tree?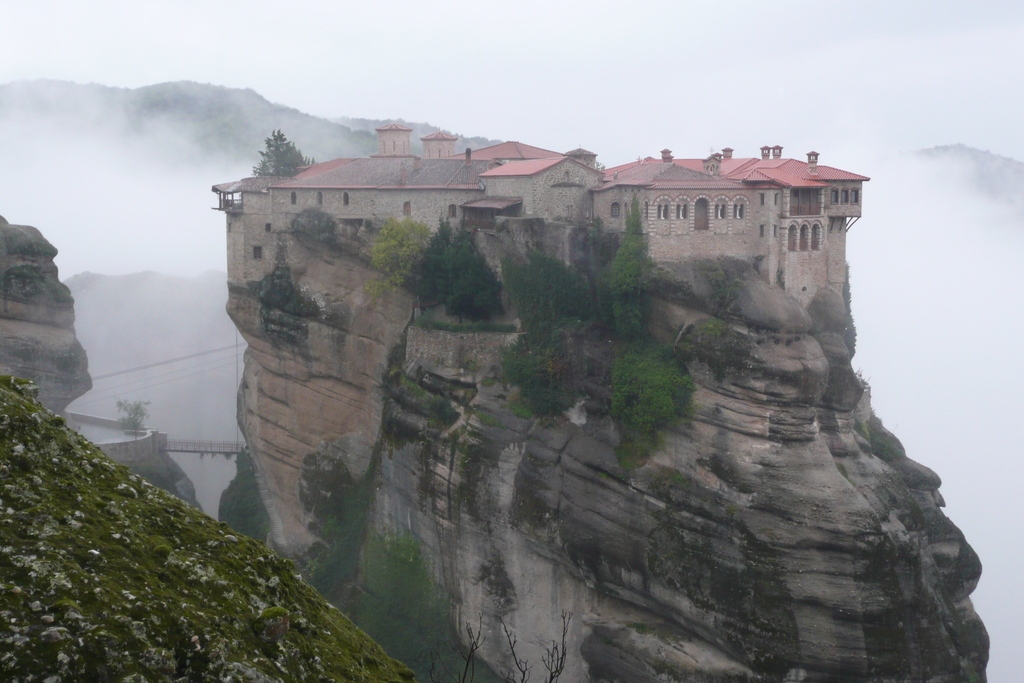
(359, 215, 433, 299)
